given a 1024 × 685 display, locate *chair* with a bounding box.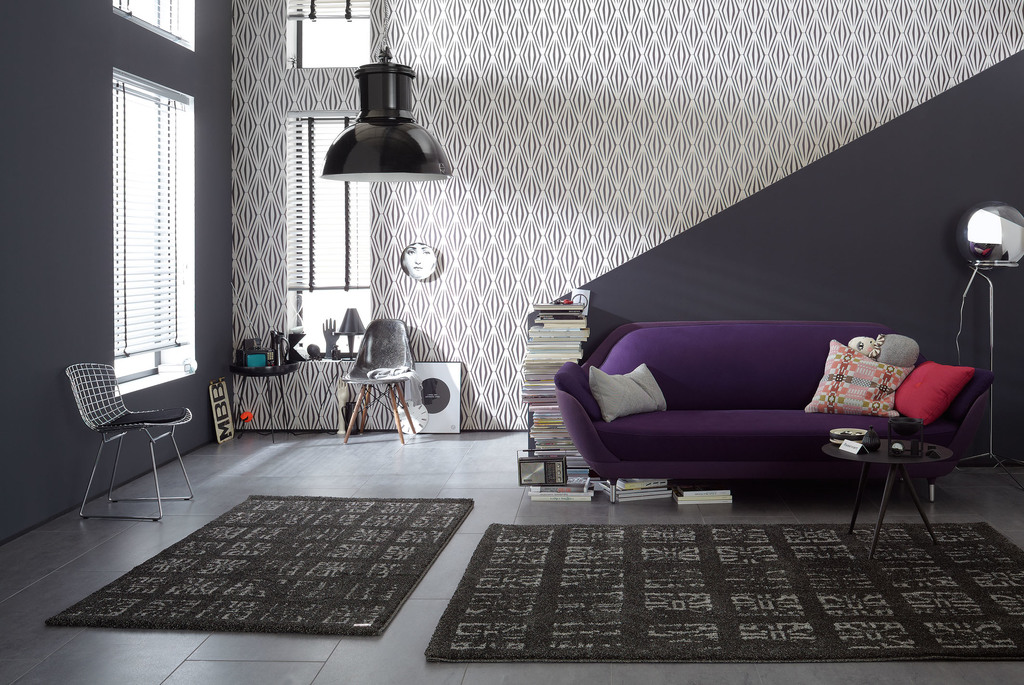
Located: (x1=342, y1=317, x2=419, y2=446).
